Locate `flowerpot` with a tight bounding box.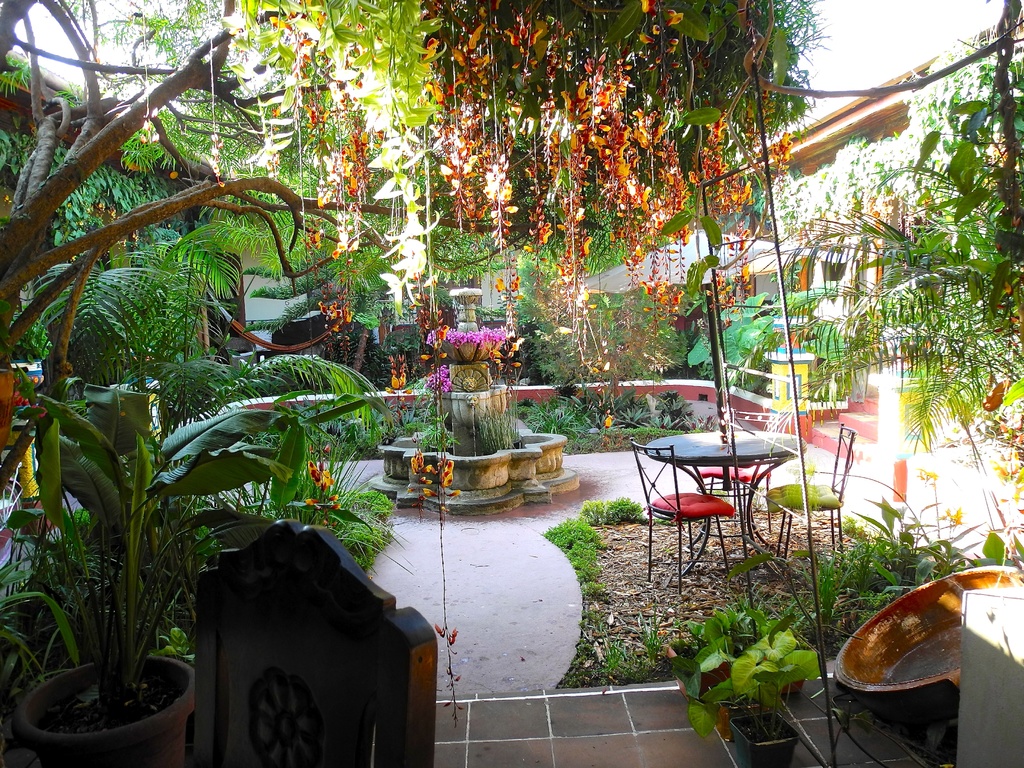
826, 560, 1019, 732.
